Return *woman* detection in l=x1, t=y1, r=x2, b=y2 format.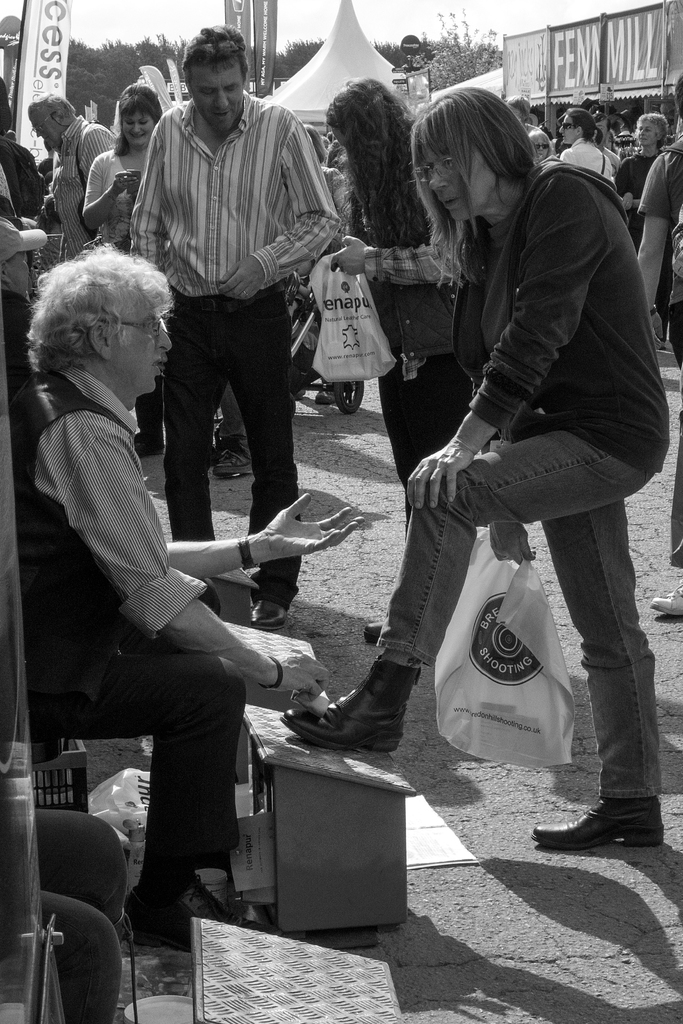
l=324, t=81, r=473, b=524.
